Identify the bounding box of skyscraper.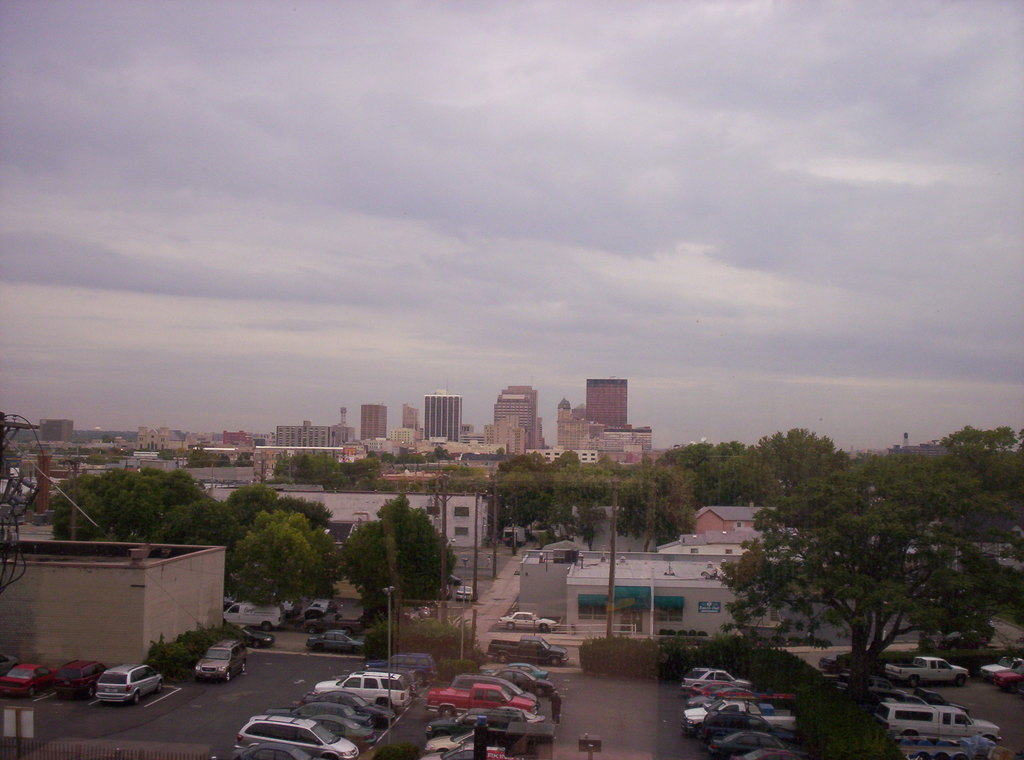
box(420, 391, 458, 440).
